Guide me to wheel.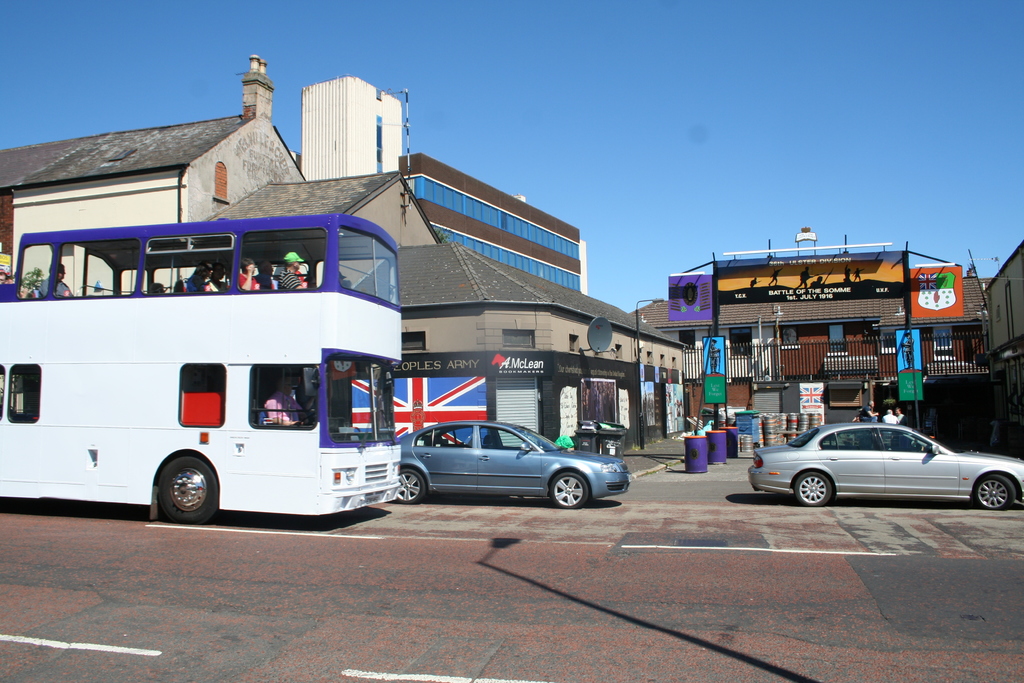
Guidance: [974, 475, 1018, 513].
